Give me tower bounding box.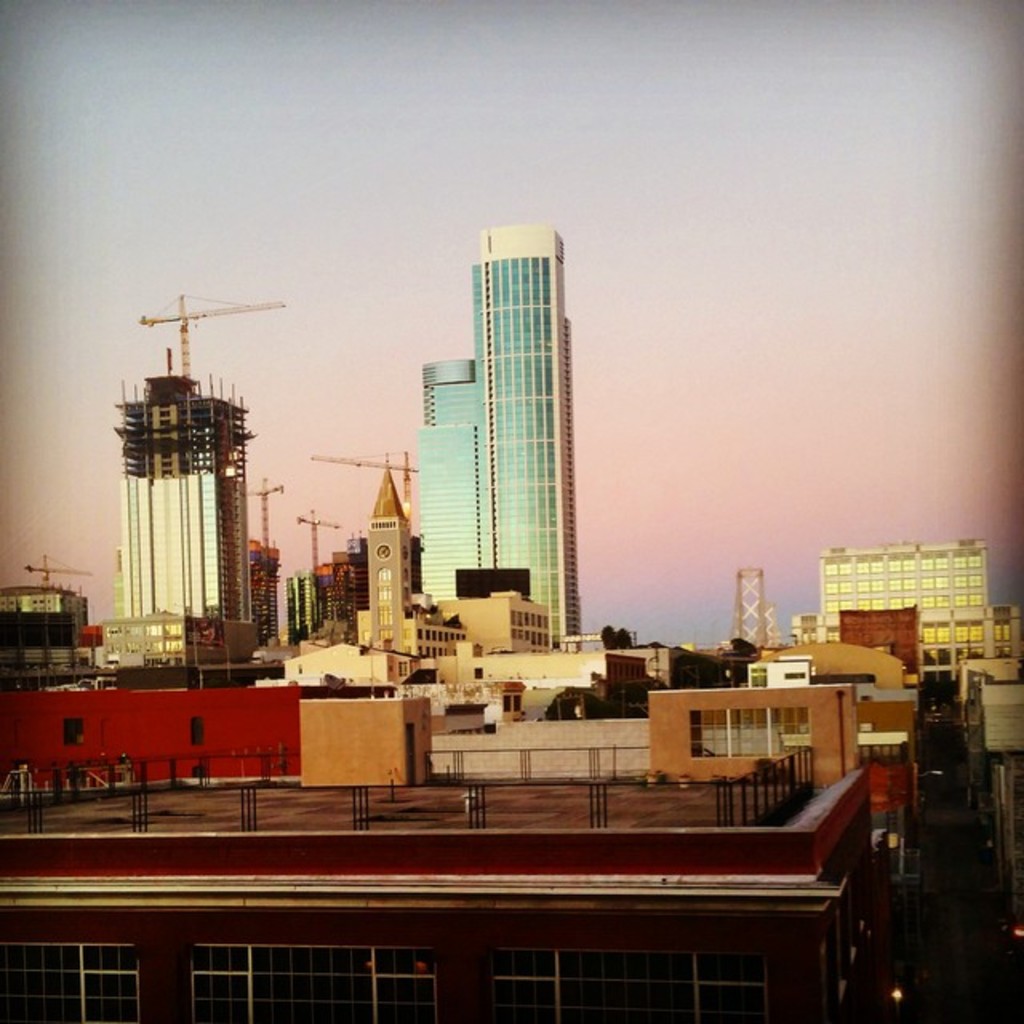
(734,570,770,648).
